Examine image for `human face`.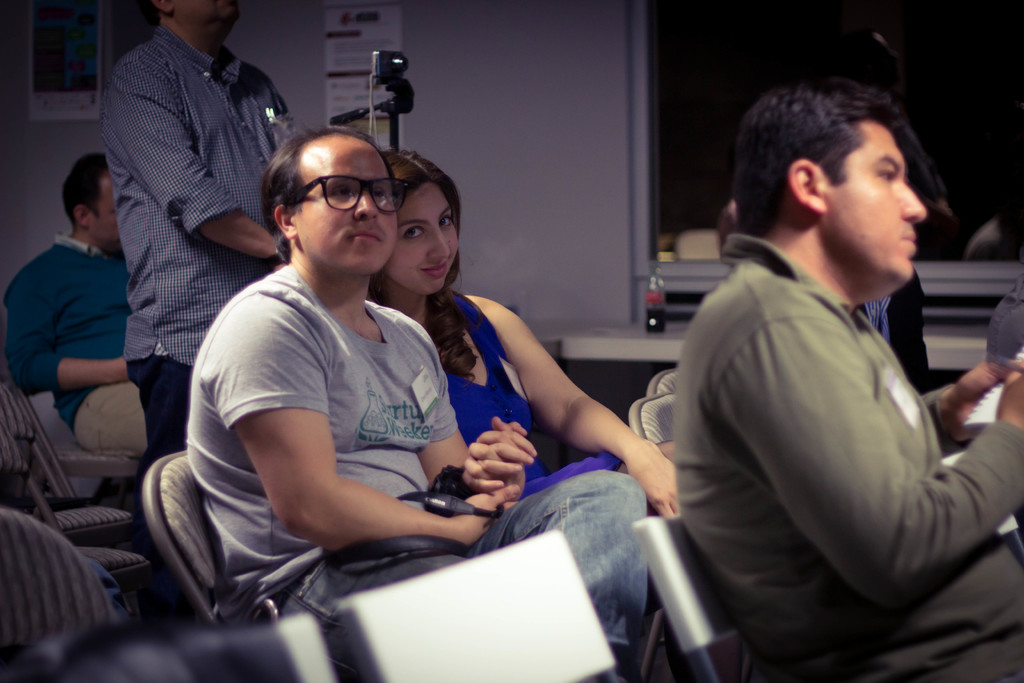
Examination result: box(91, 172, 122, 245).
